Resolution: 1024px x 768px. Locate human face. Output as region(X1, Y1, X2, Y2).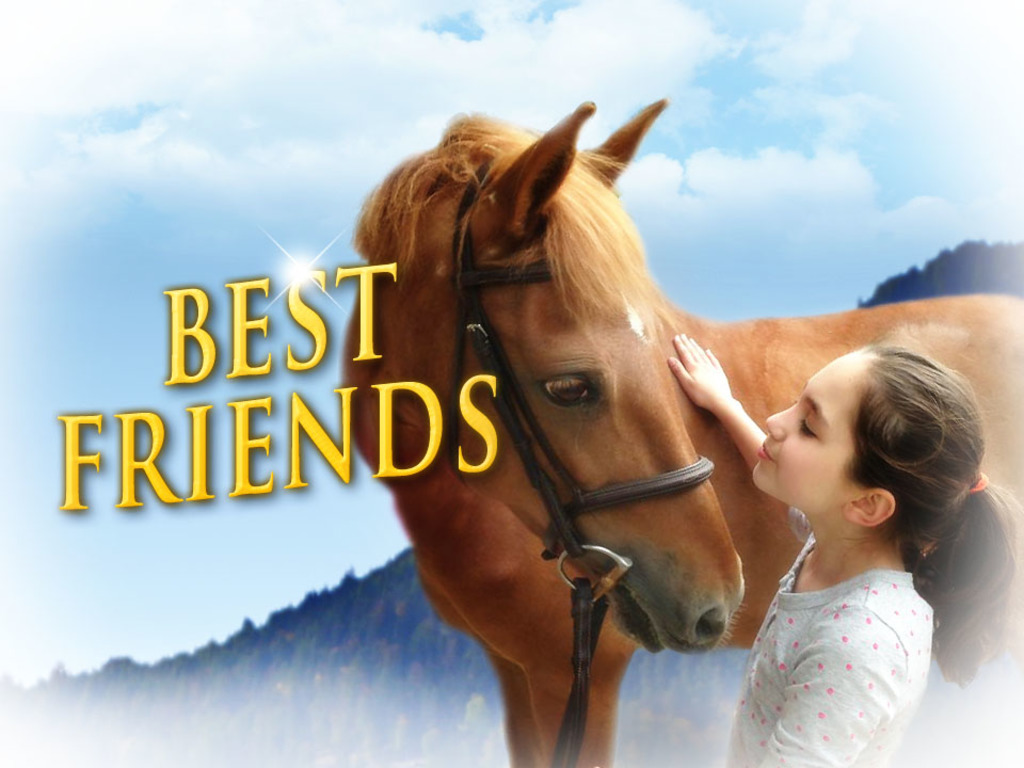
region(752, 352, 858, 487).
